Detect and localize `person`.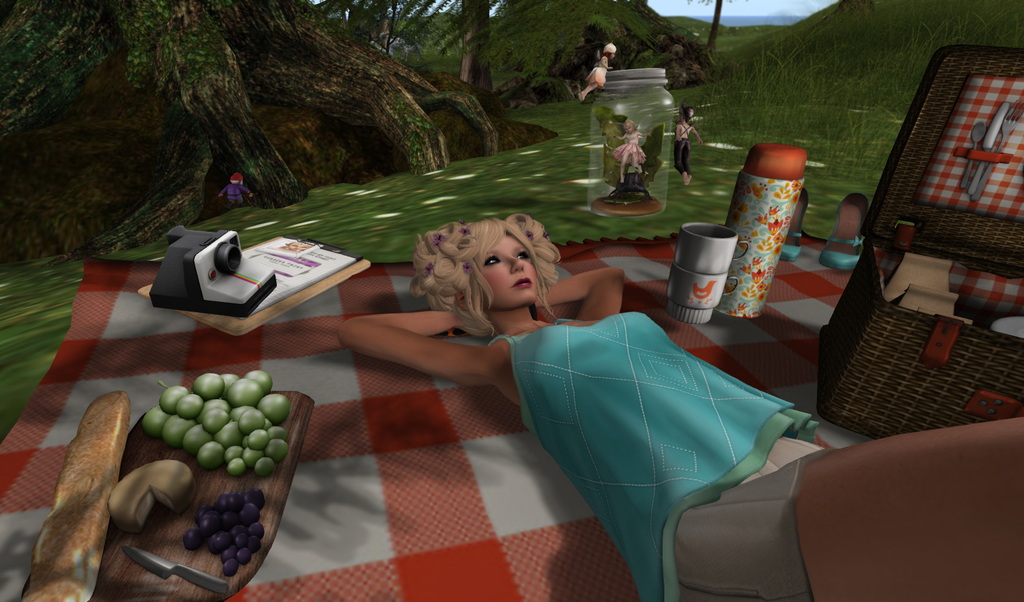
Localized at (608, 117, 642, 177).
